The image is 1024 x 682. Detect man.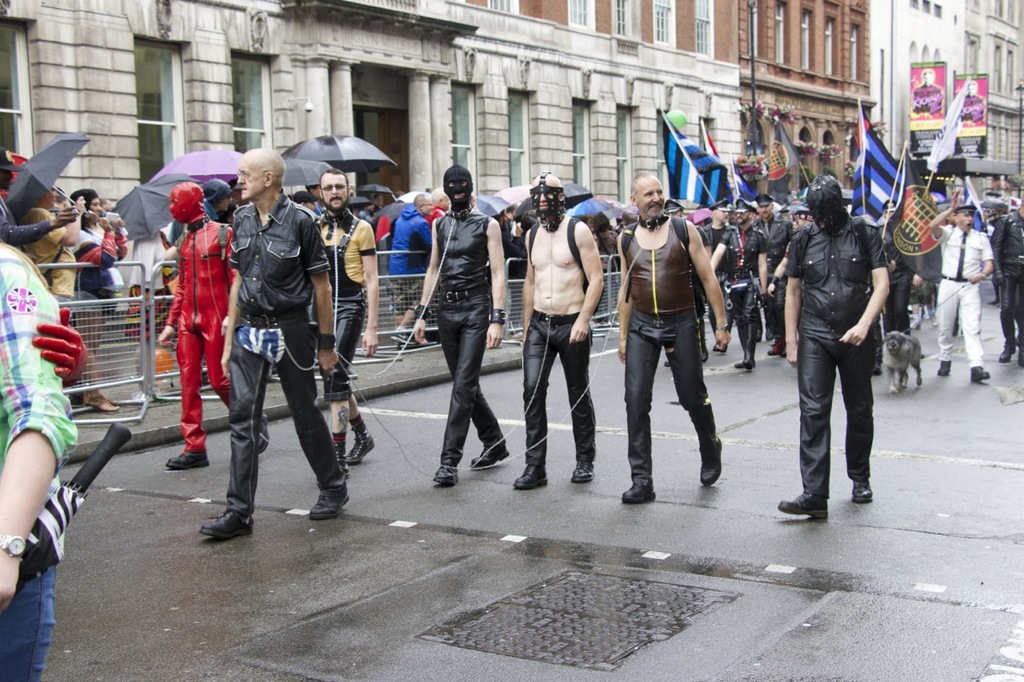
Detection: <box>994,201,1023,371</box>.
